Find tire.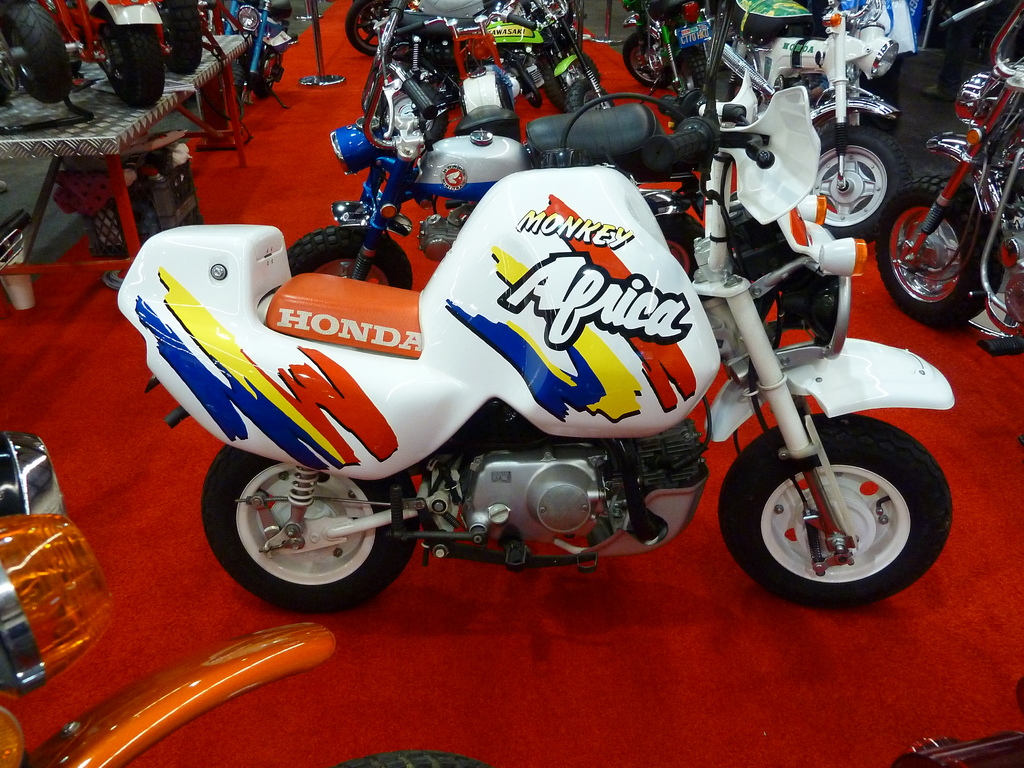
{"x1": 97, "y1": 0, "x2": 166, "y2": 109}.
